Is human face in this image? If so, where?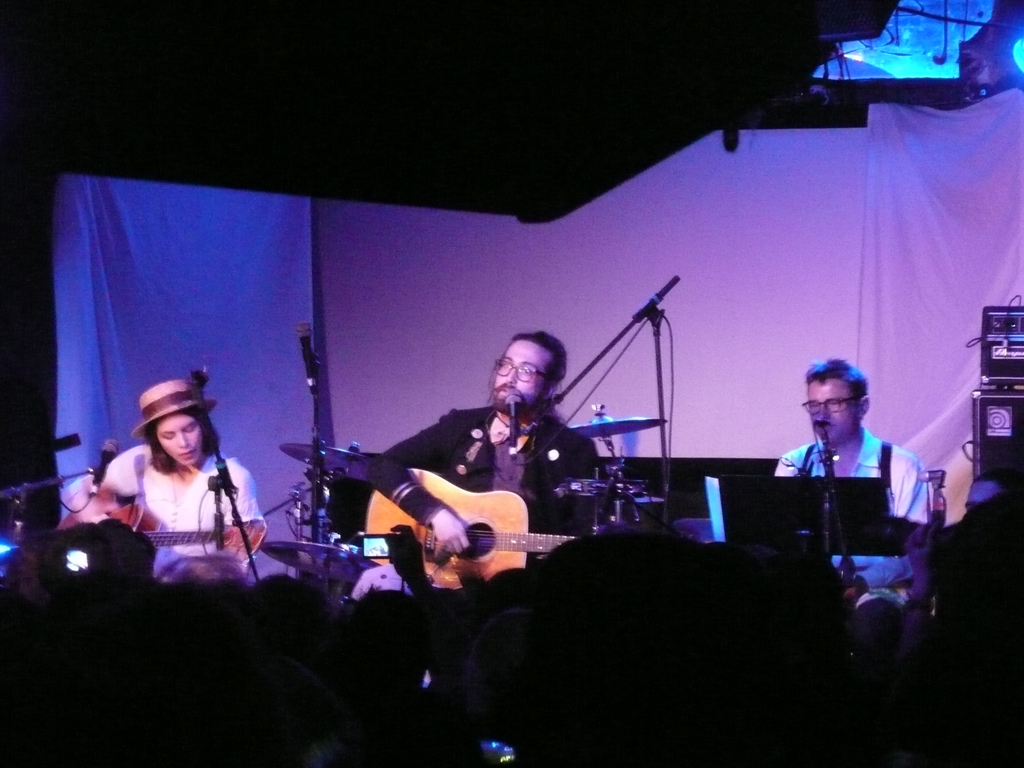
Yes, at [491,345,539,410].
